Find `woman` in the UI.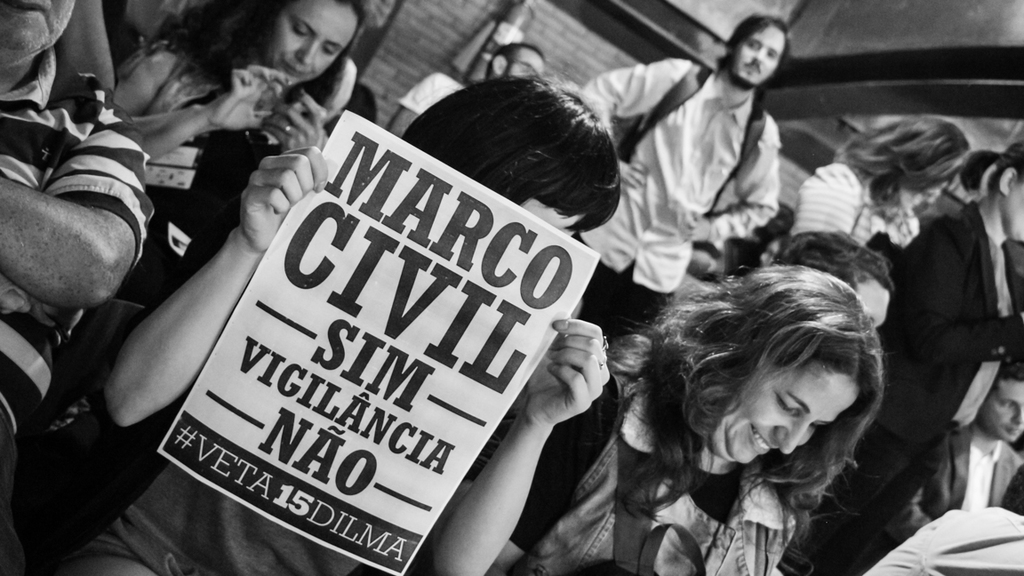
UI element at 754:116:981:282.
